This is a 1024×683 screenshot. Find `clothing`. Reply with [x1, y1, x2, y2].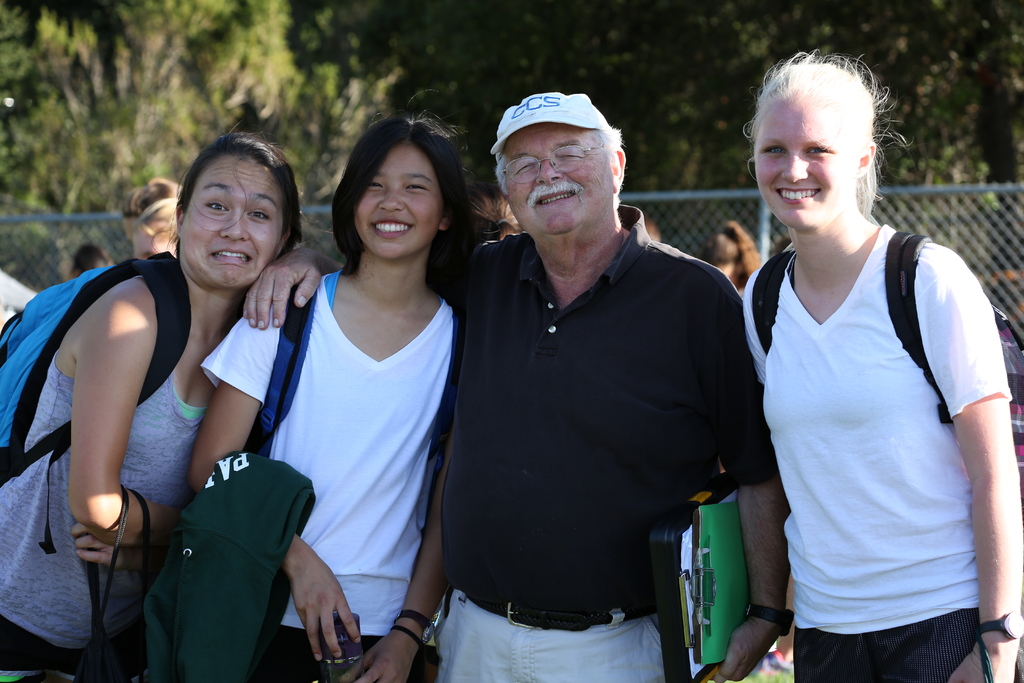
[200, 269, 452, 682].
